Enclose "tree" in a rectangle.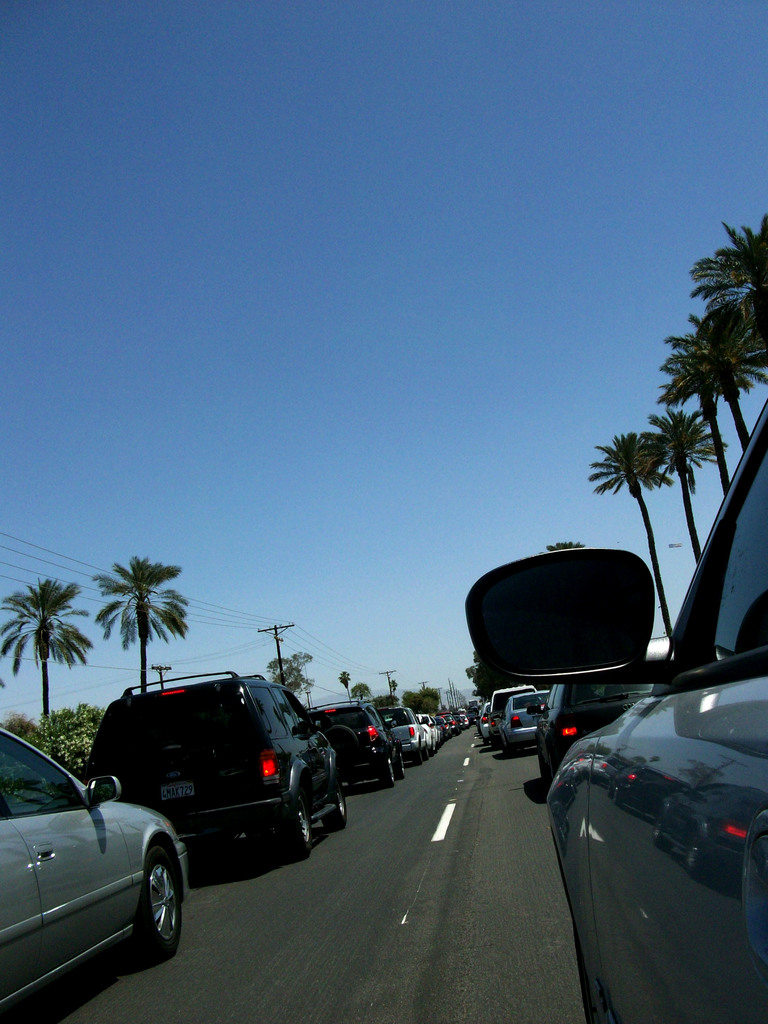
0:567:93:755.
